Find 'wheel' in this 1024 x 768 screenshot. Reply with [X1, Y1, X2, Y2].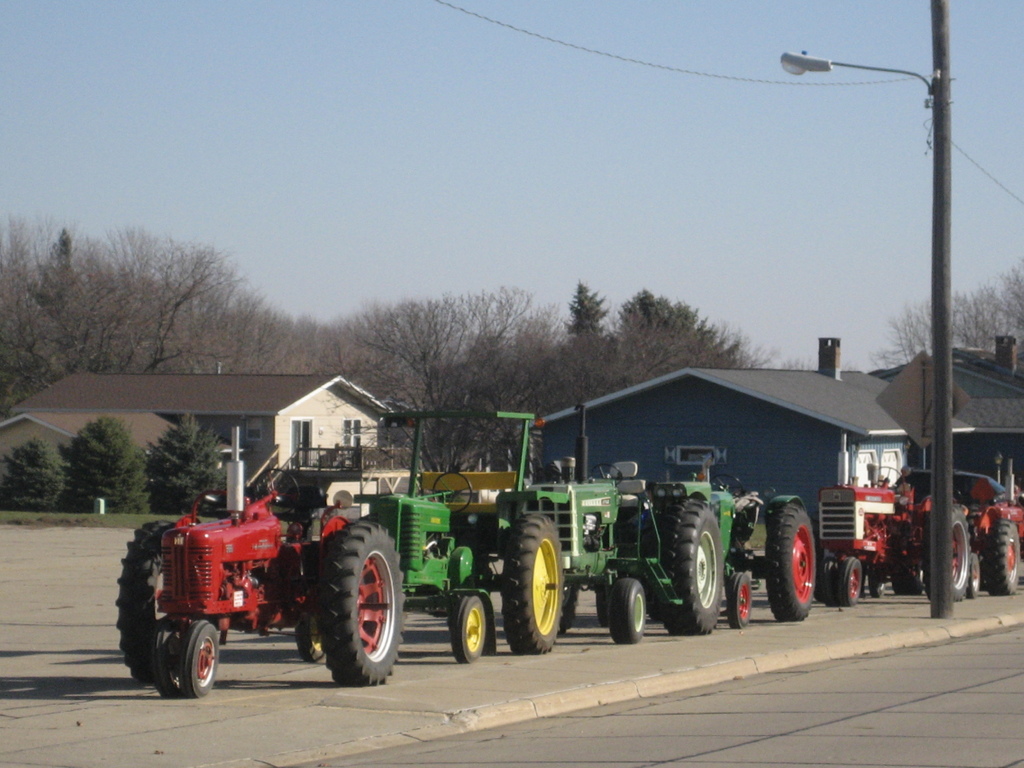
[725, 568, 753, 630].
